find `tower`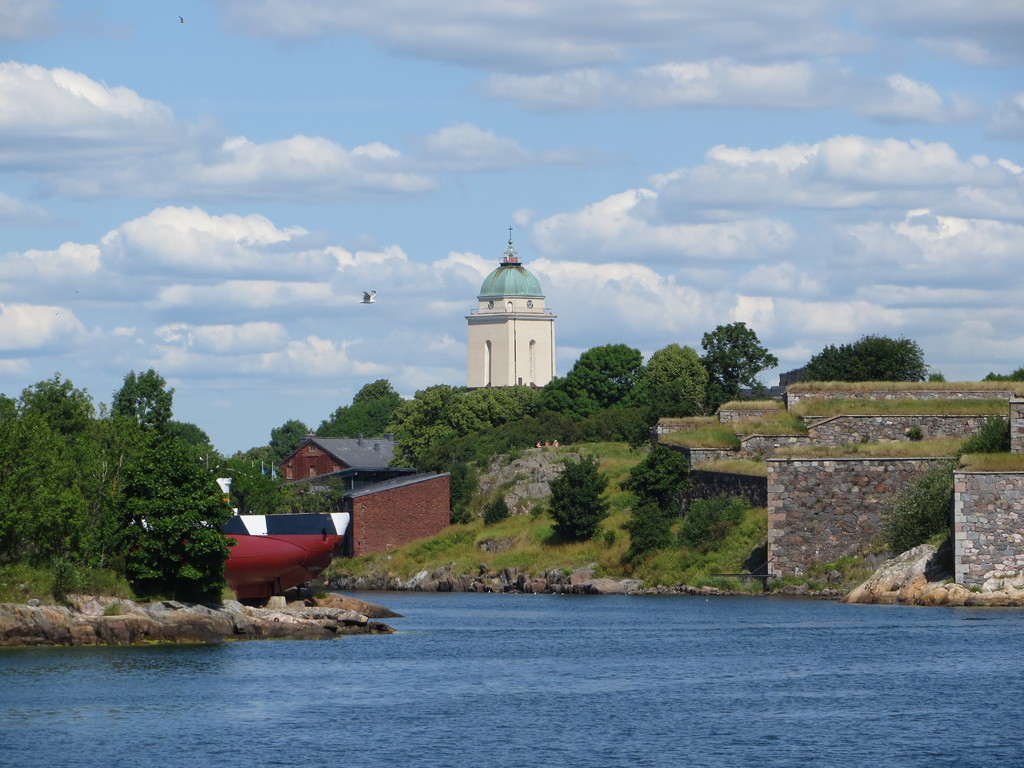
464:251:561:401
